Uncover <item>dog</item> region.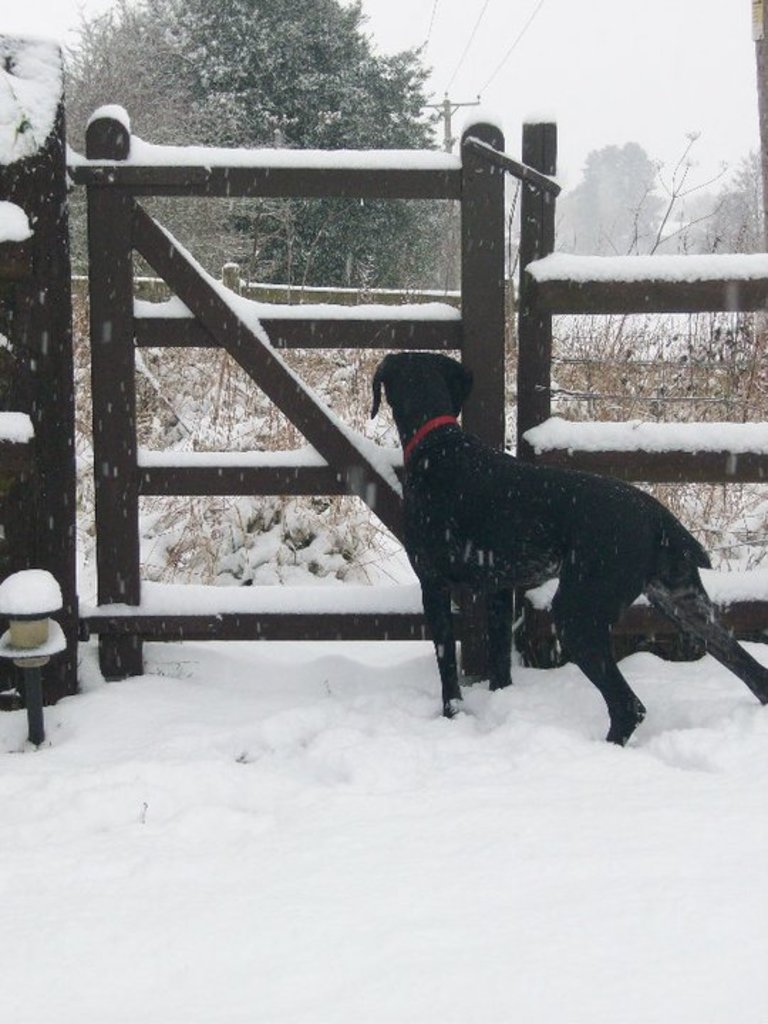
Uncovered: Rect(367, 353, 767, 752).
